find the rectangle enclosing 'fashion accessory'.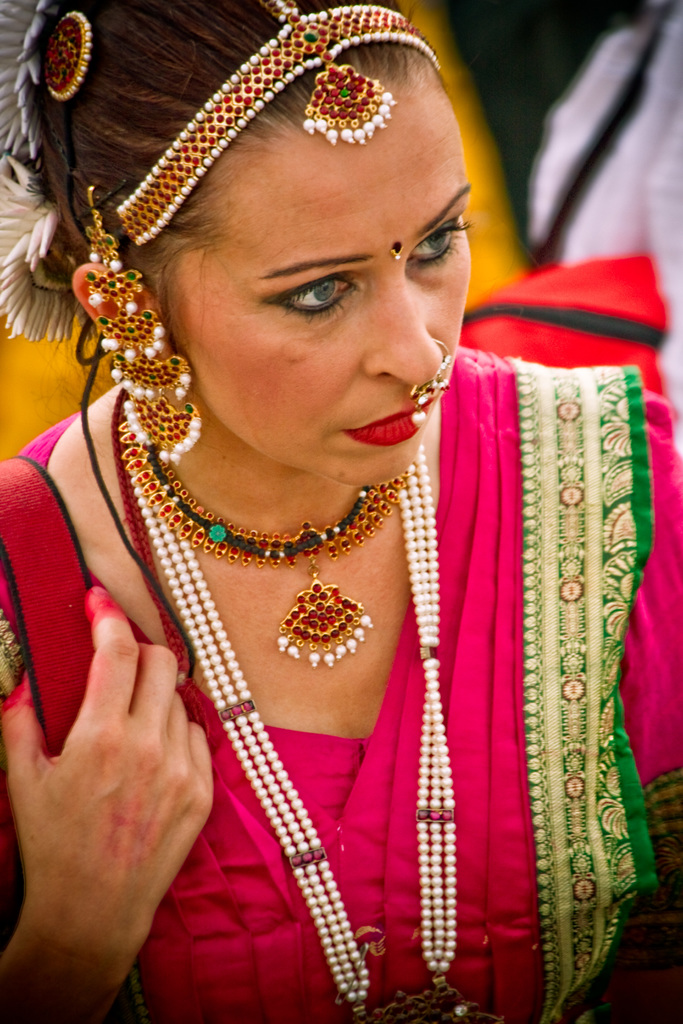
{"left": 79, "top": 182, "right": 205, "bottom": 469}.
